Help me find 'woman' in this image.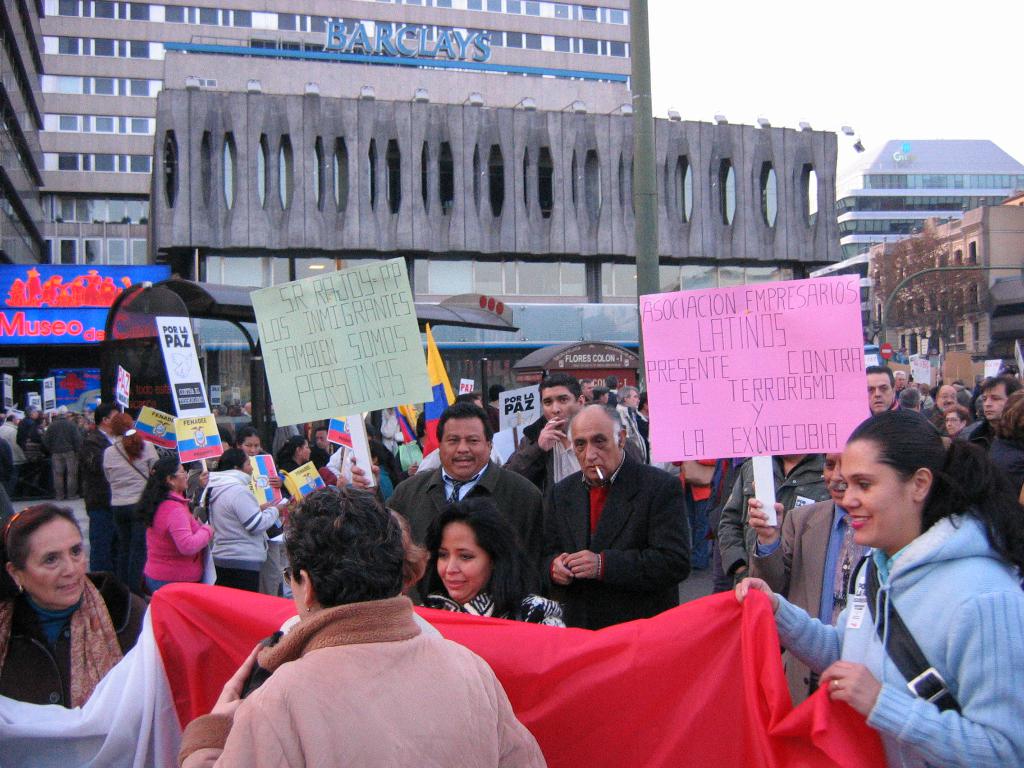
Found it: [left=140, top=459, right=222, bottom=603].
